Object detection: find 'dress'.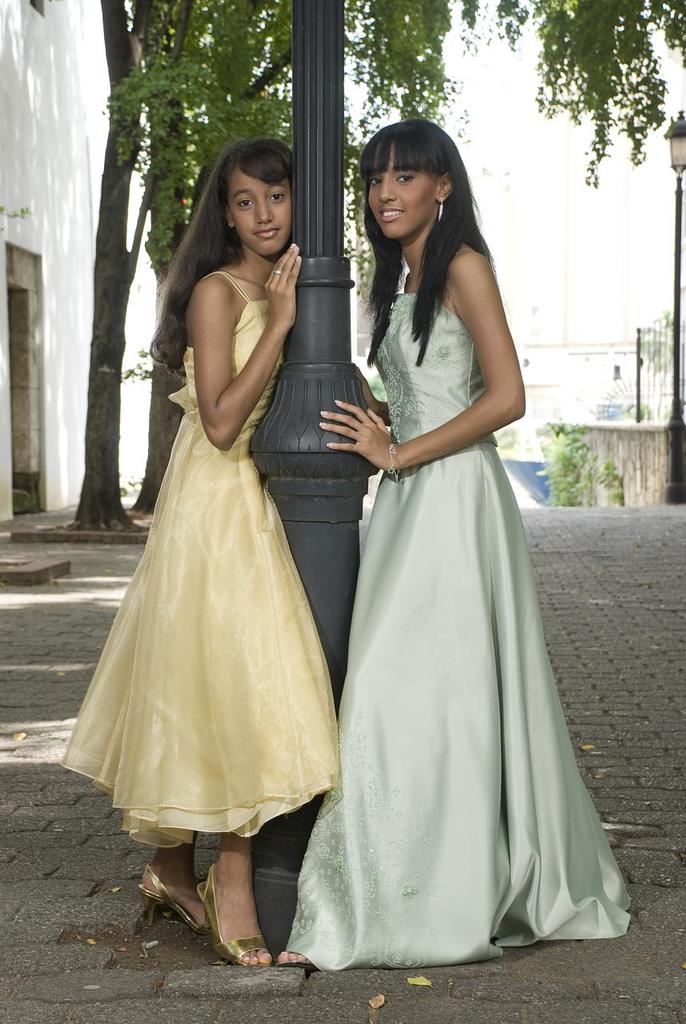
(283, 292, 632, 973).
